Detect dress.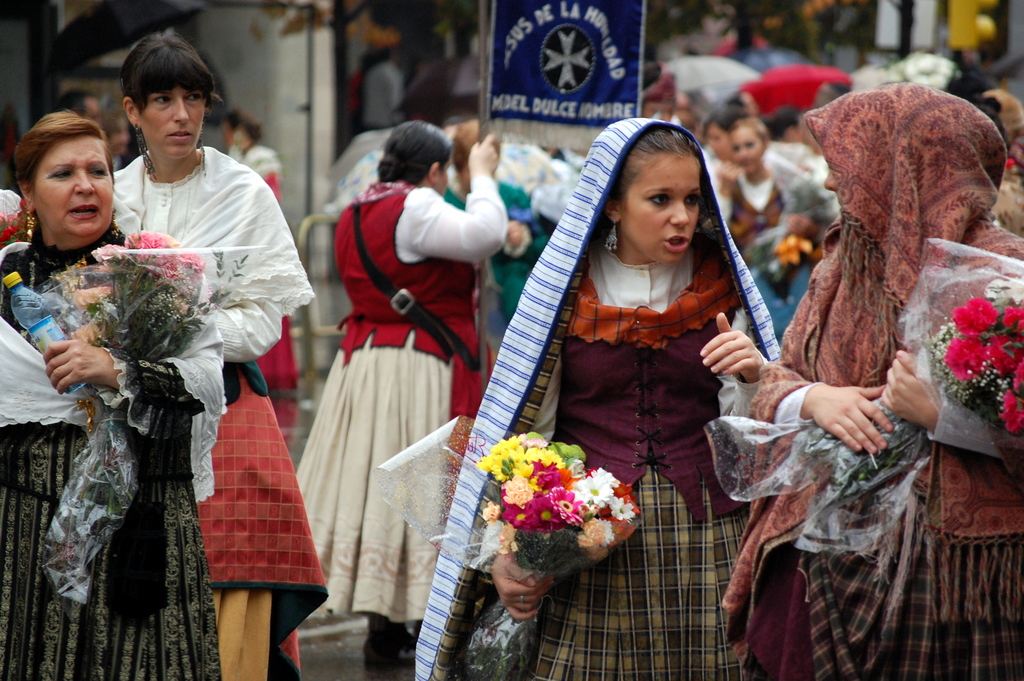
Detected at box=[465, 247, 770, 680].
